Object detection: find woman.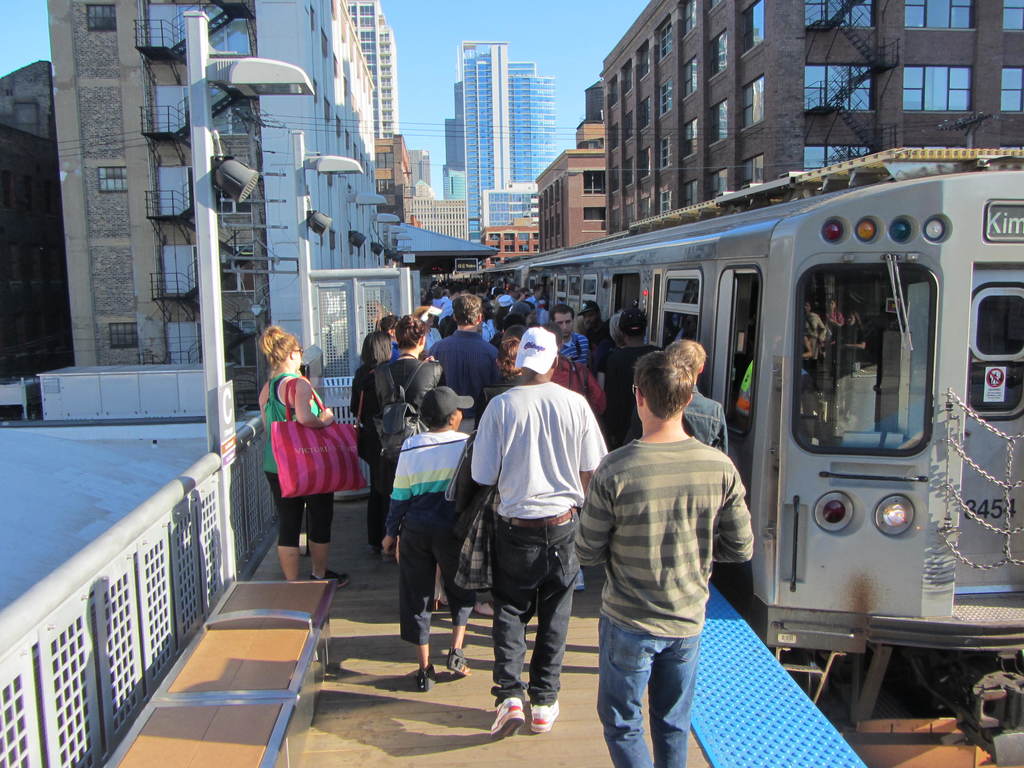
l=364, t=311, r=442, b=556.
